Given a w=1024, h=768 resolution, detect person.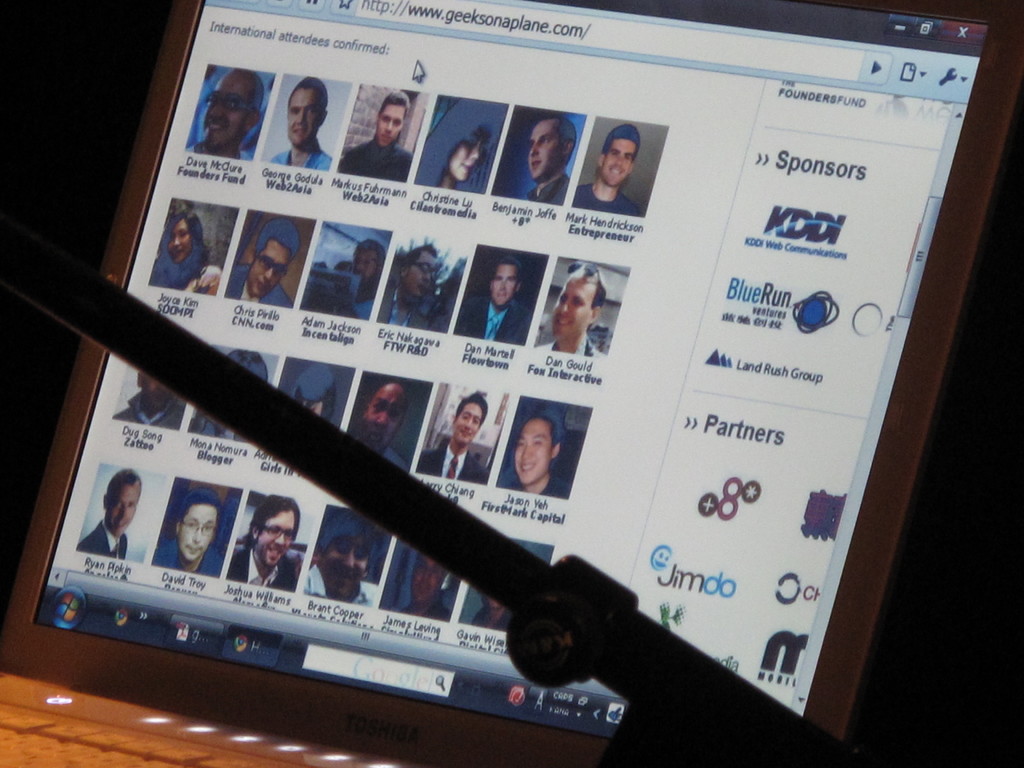
106:368:188:429.
